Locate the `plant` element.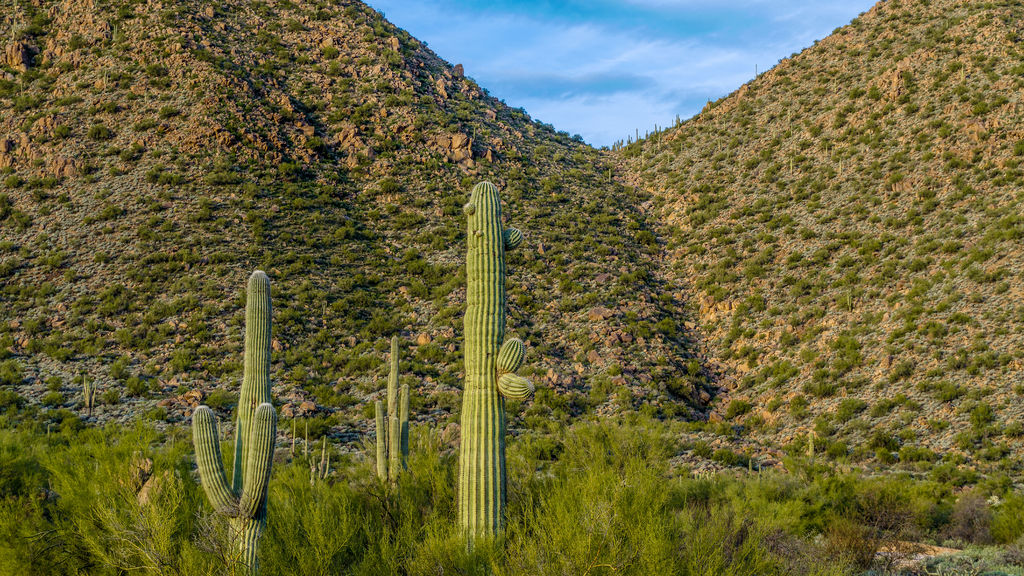
Element bbox: {"x1": 68, "y1": 274, "x2": 88, "y2": 288}.
